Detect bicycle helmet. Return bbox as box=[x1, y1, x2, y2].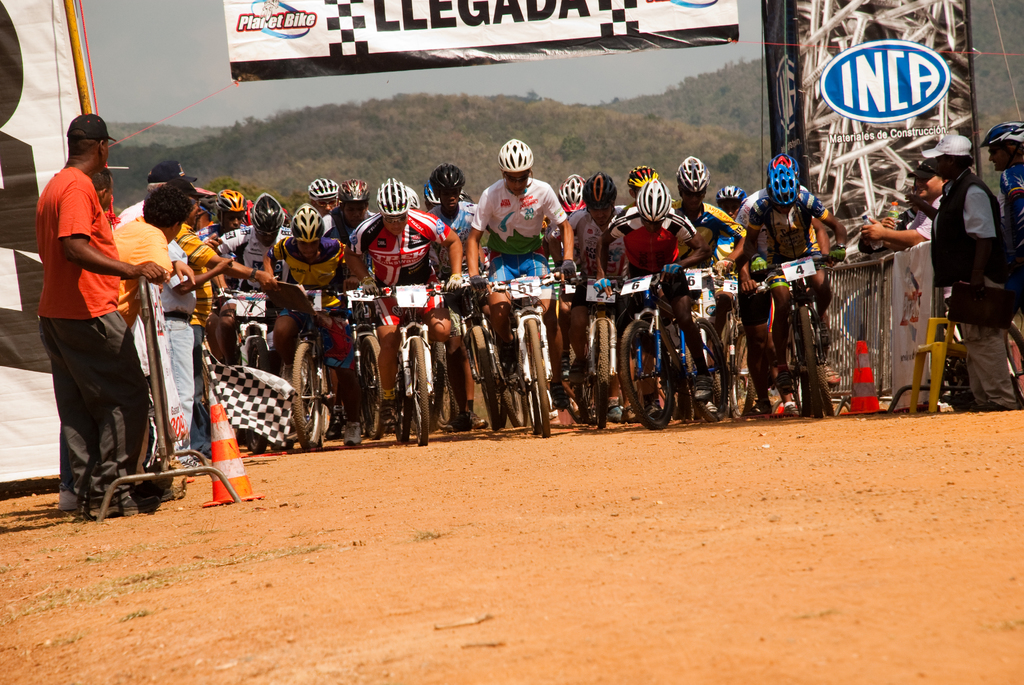
box=[346, 180, 367, 205].
